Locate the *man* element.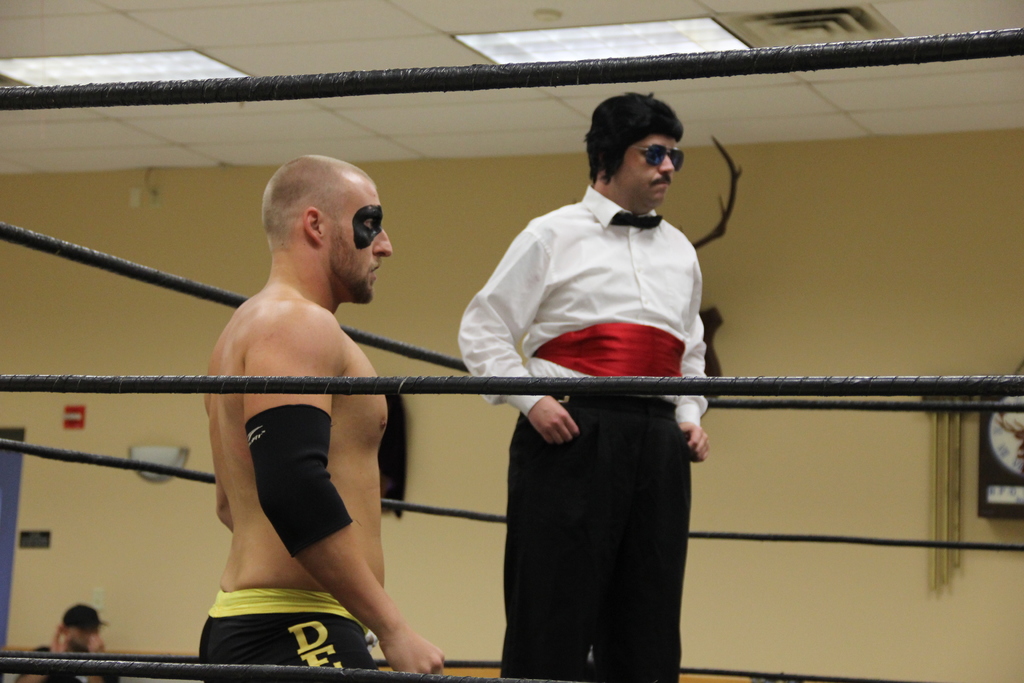
Element bbox: box=[4, 600, 117, 682].
